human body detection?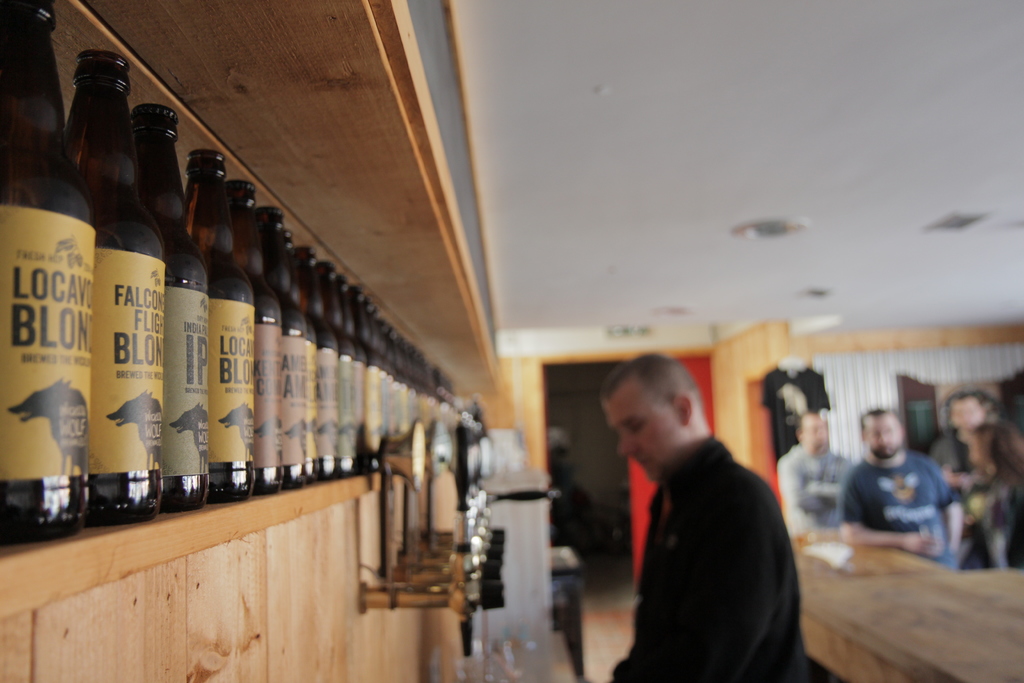
{"x1": 934, "y1": 388, "x2": 1012, "y2": 501}
